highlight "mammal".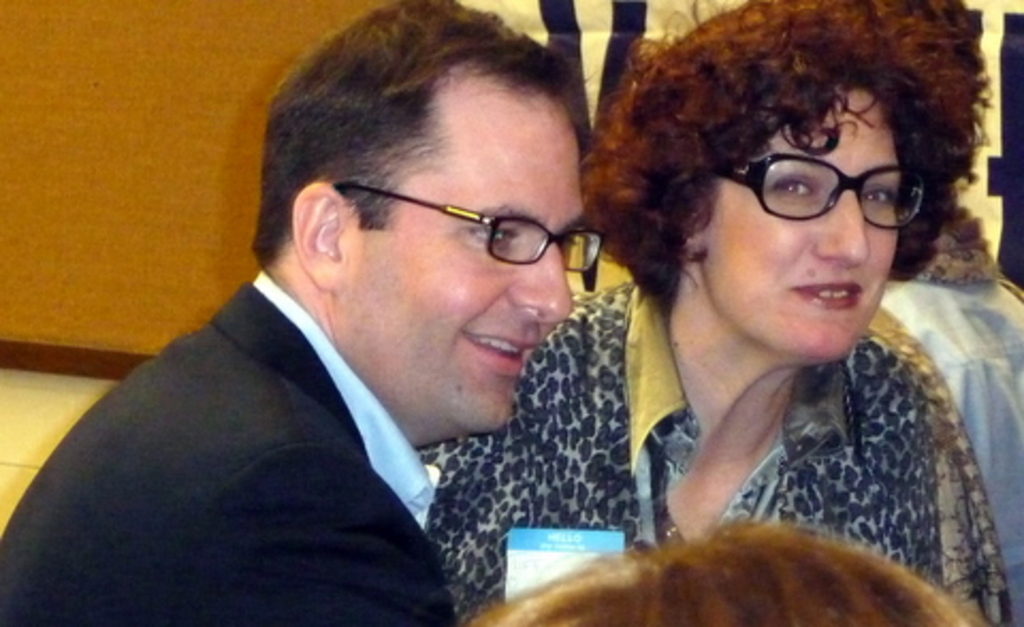
Highlighted region: (left=885, top=0, right=1022, bottom=606).
